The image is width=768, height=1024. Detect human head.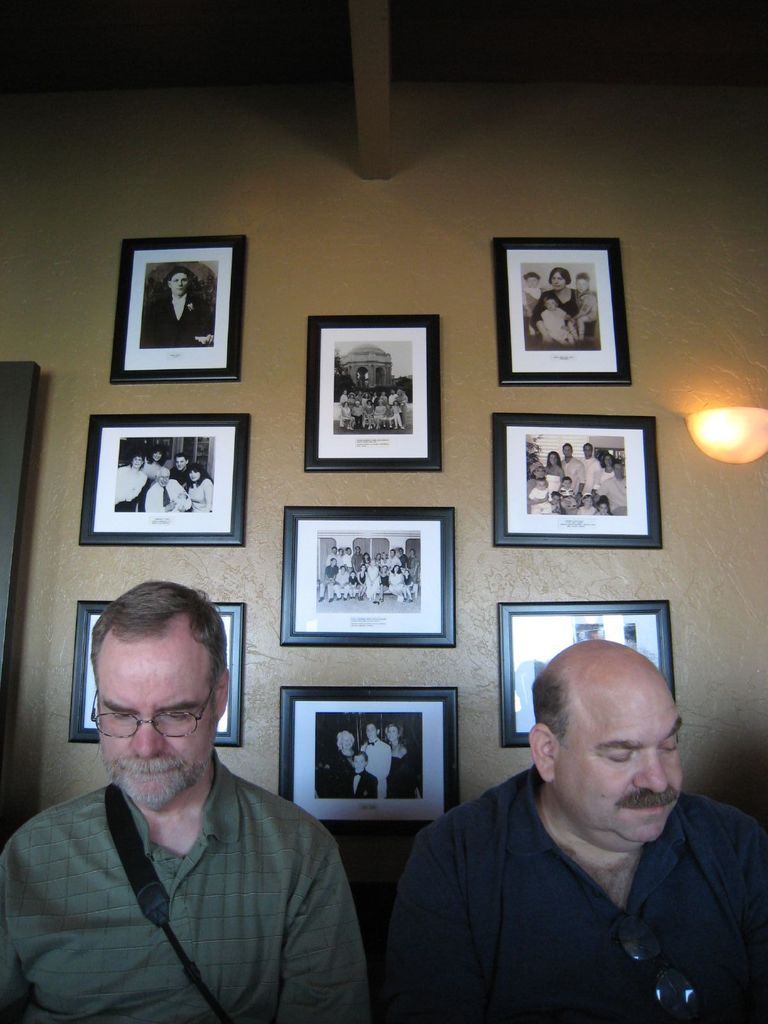
Detection: <box>611,463,623,479</box>.
